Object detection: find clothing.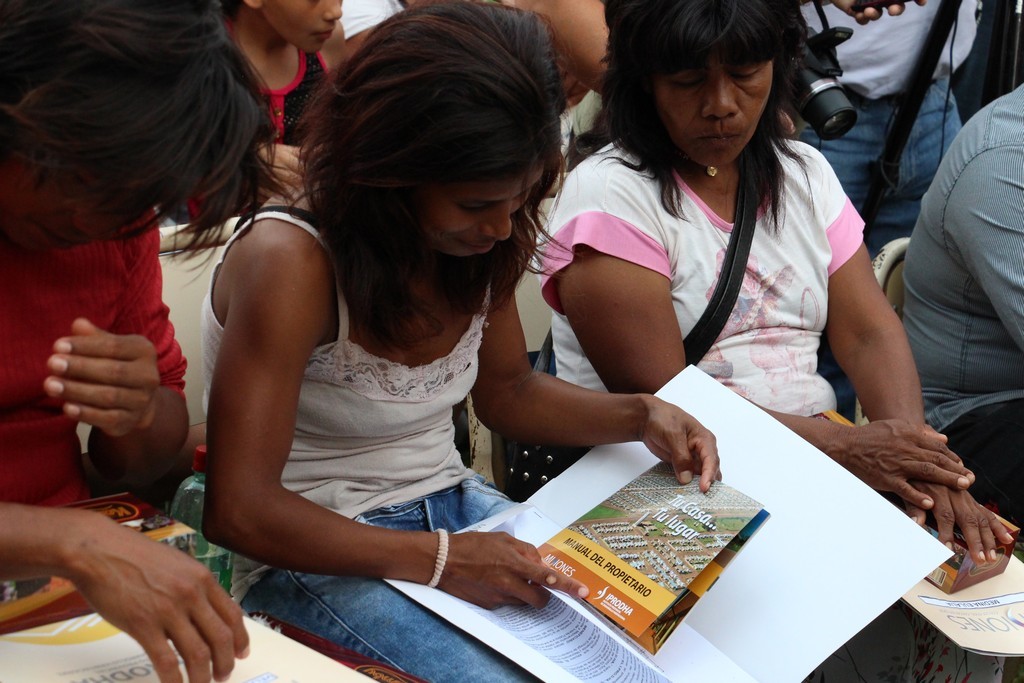
bbox(272, 472, 544, 682).
